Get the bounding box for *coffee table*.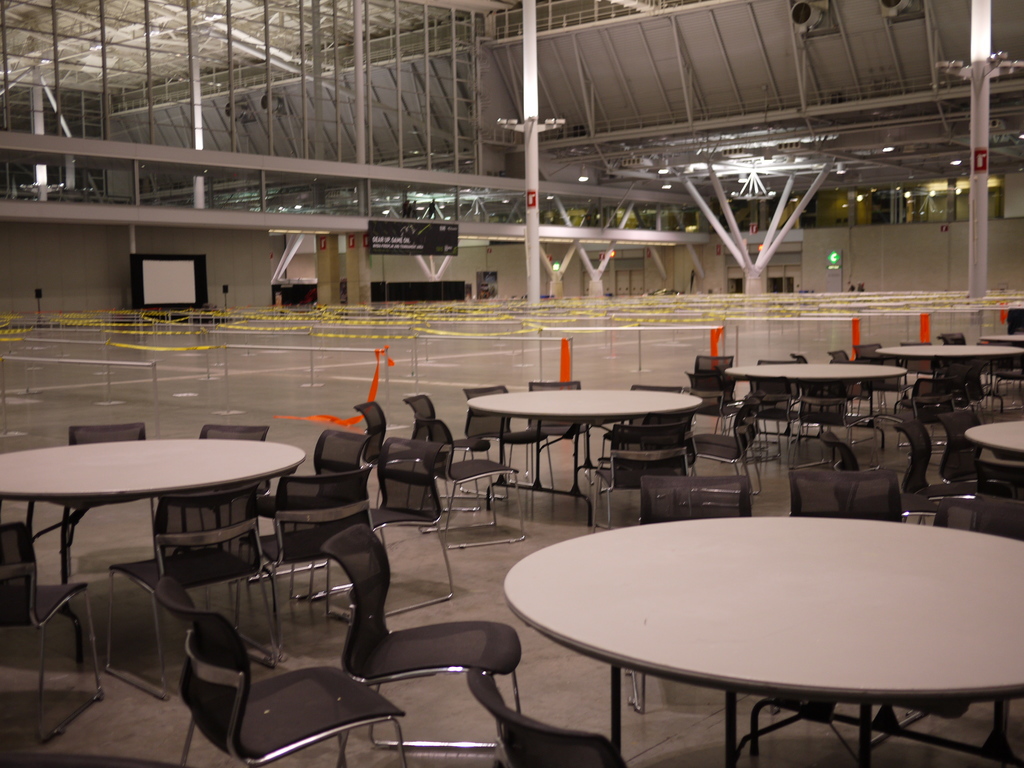
detection(877, 336, 1023, 418).
